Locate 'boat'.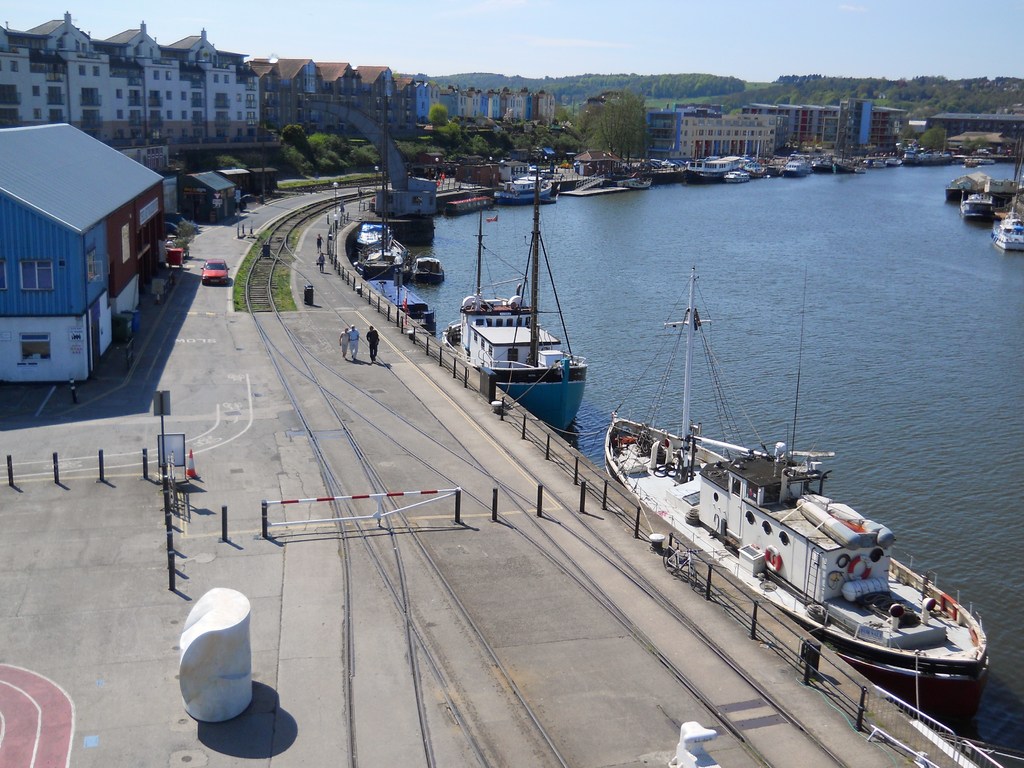
Bounding box: (left=684, top=152, right=733, bottom=181).
